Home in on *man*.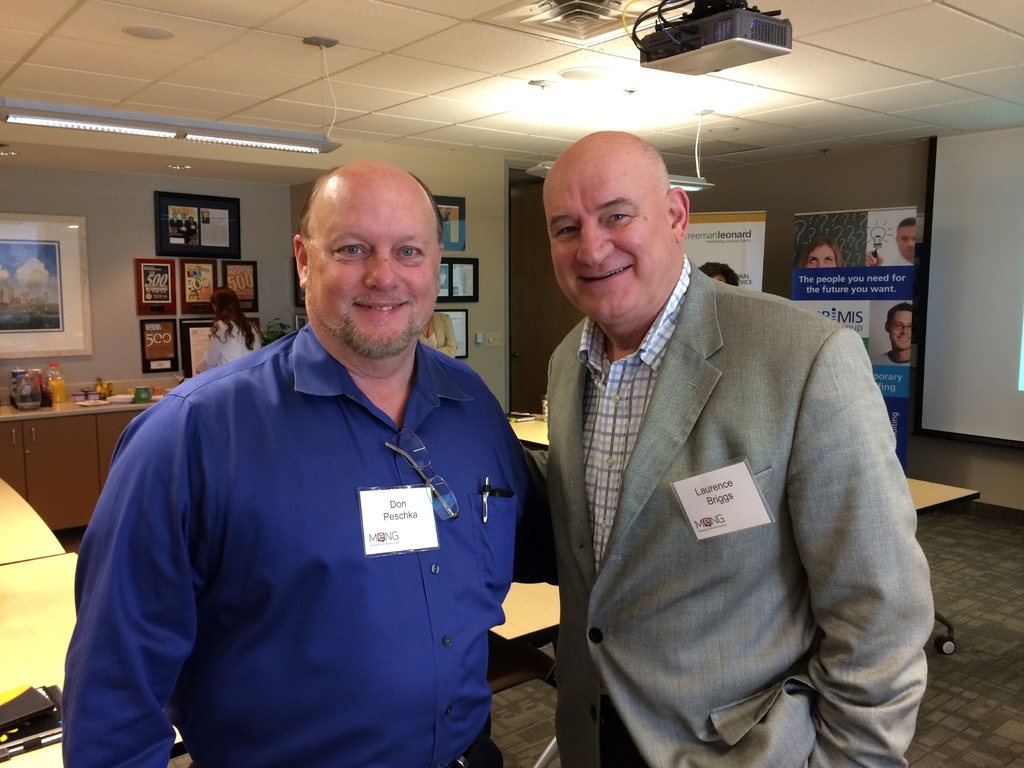
Homed in at x1=870 y1=301 x2=911 y2=369.
